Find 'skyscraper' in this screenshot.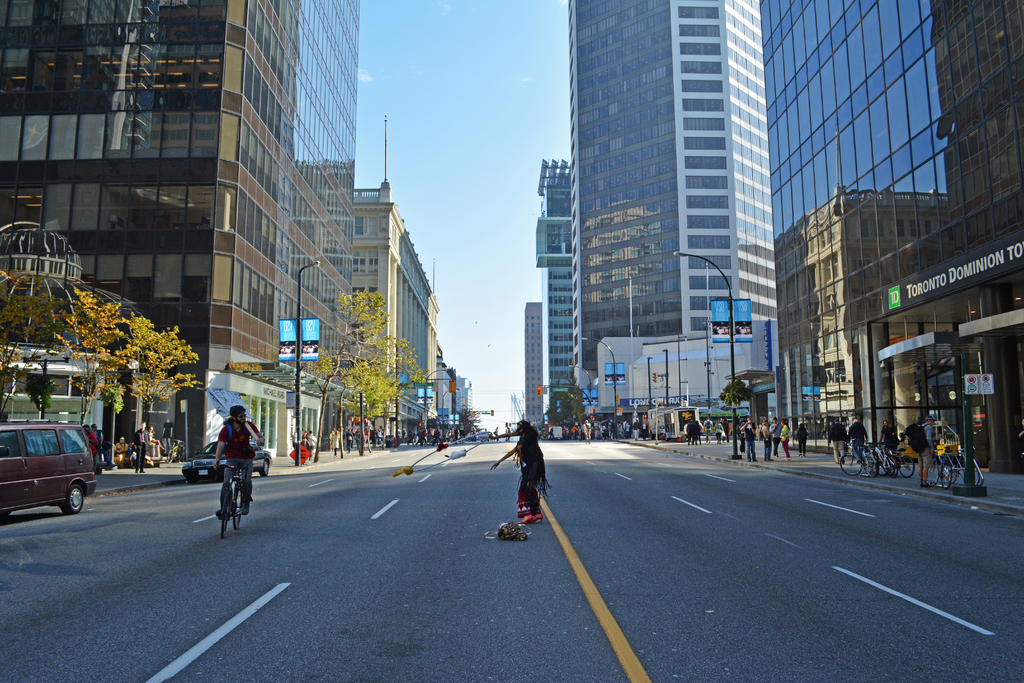
The bounding box for 'skyscraper' is Rect(531, 4, 806, 446).
